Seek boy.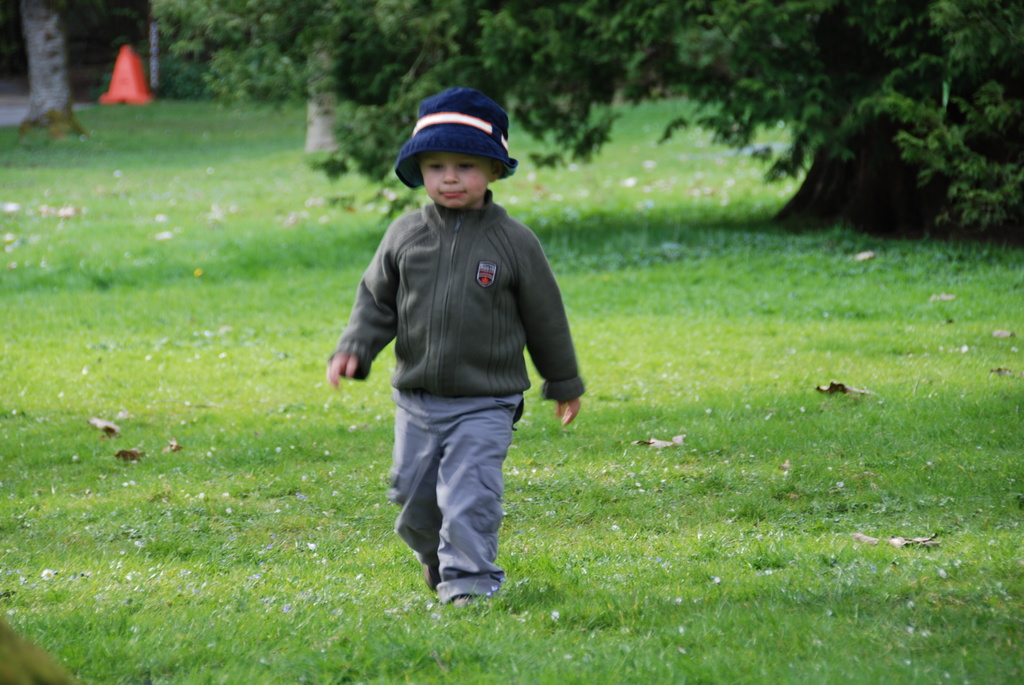
316 98 595 610.
